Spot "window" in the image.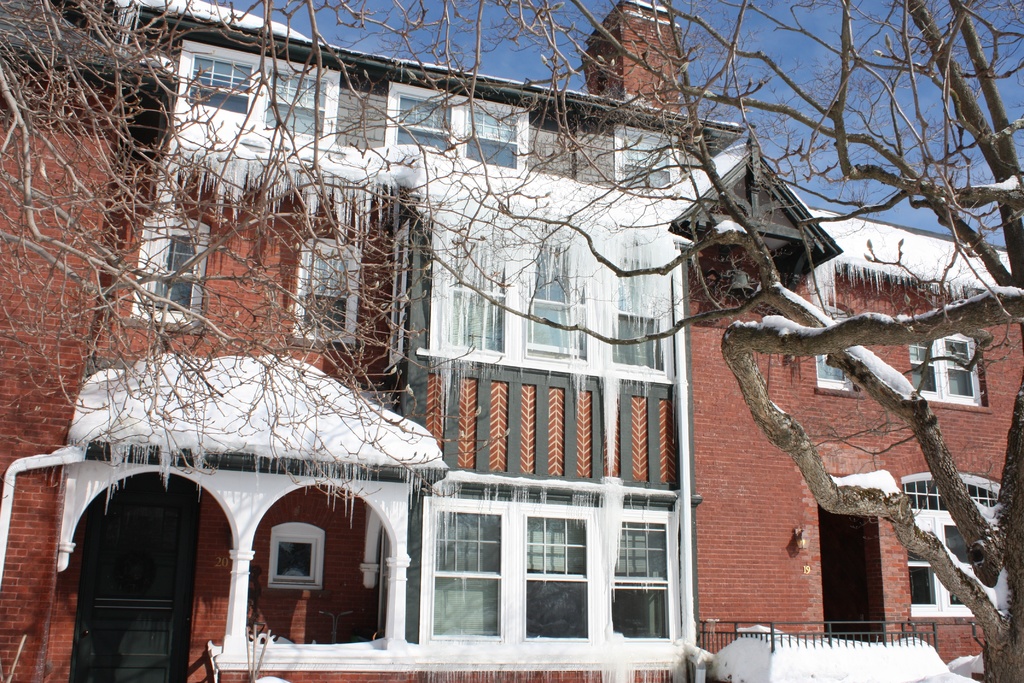
"window" found at [385, 76, 531, 179].
